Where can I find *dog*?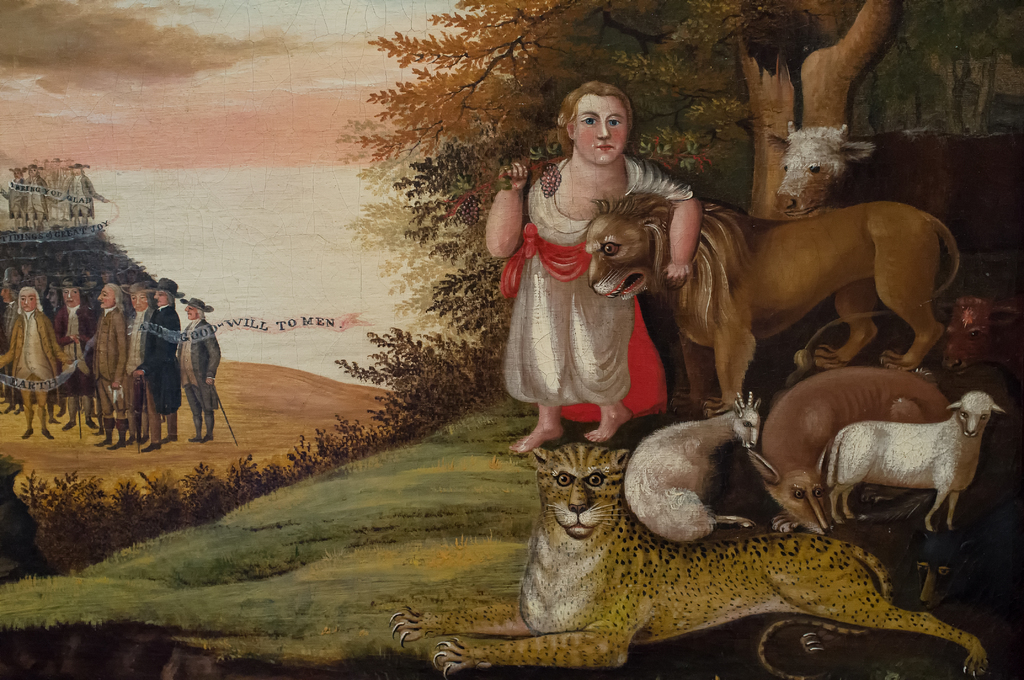
You can find it at {"x1": 743, "y1": 368, "x2": 957, "y2": 541}.
